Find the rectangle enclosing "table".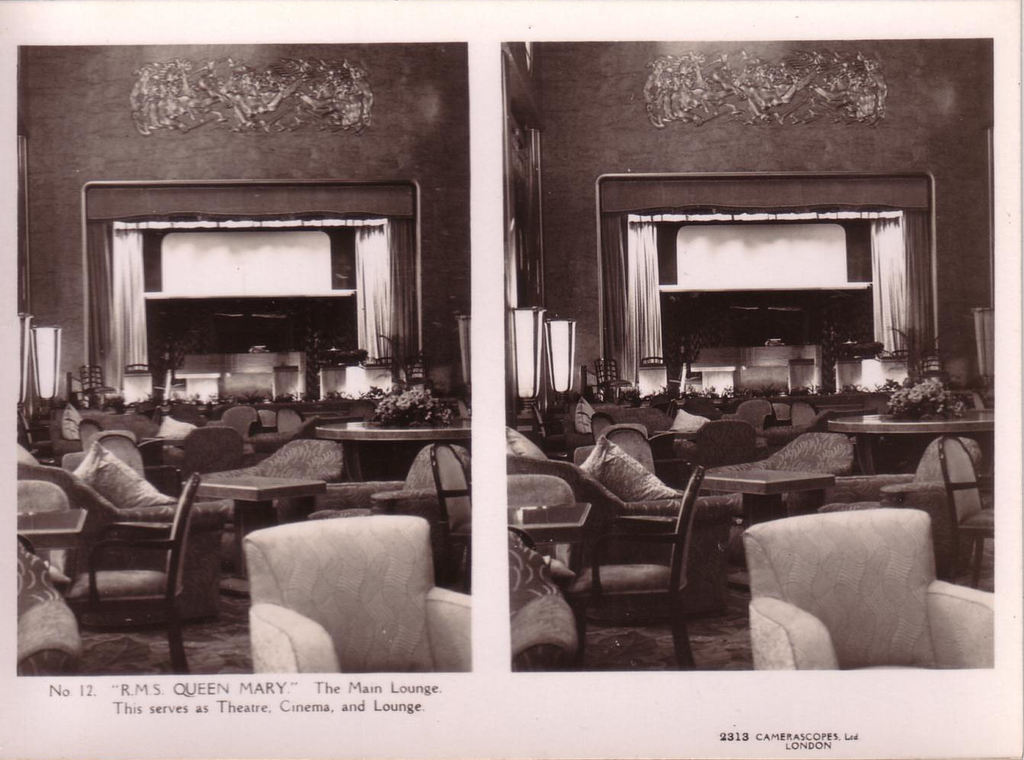
locate(823, 411, 1000, 444).
